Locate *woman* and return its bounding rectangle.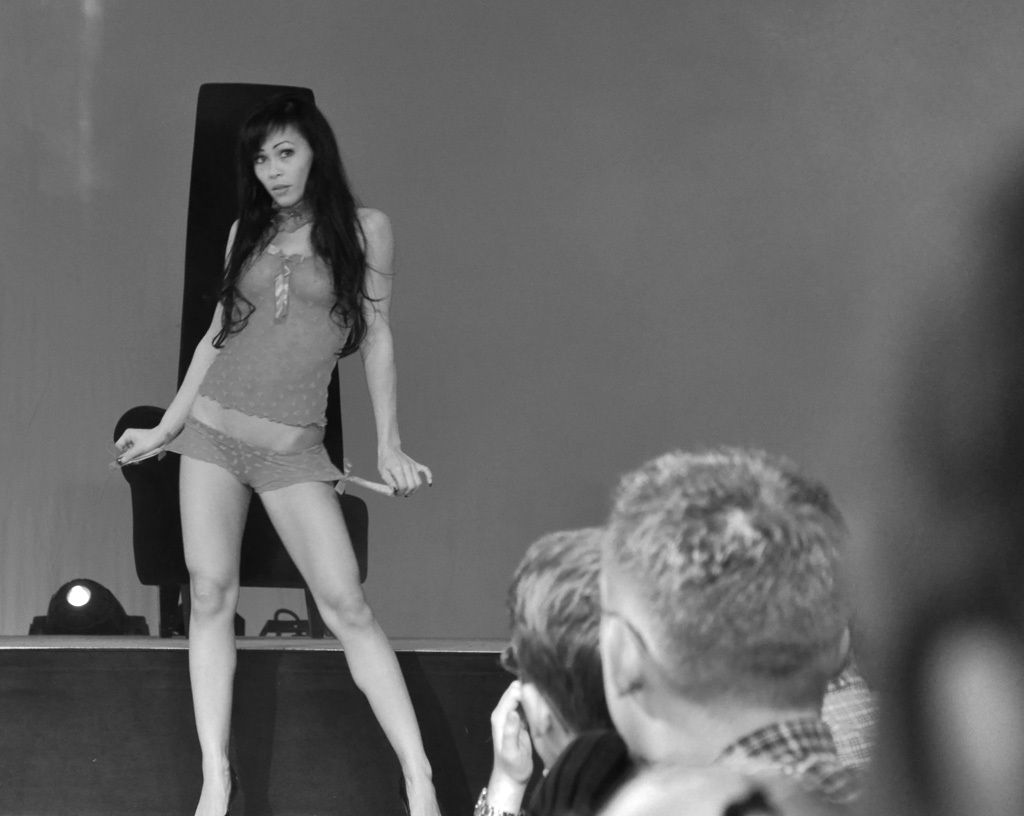
[left=102, top=67, right=423, bottom=815].
